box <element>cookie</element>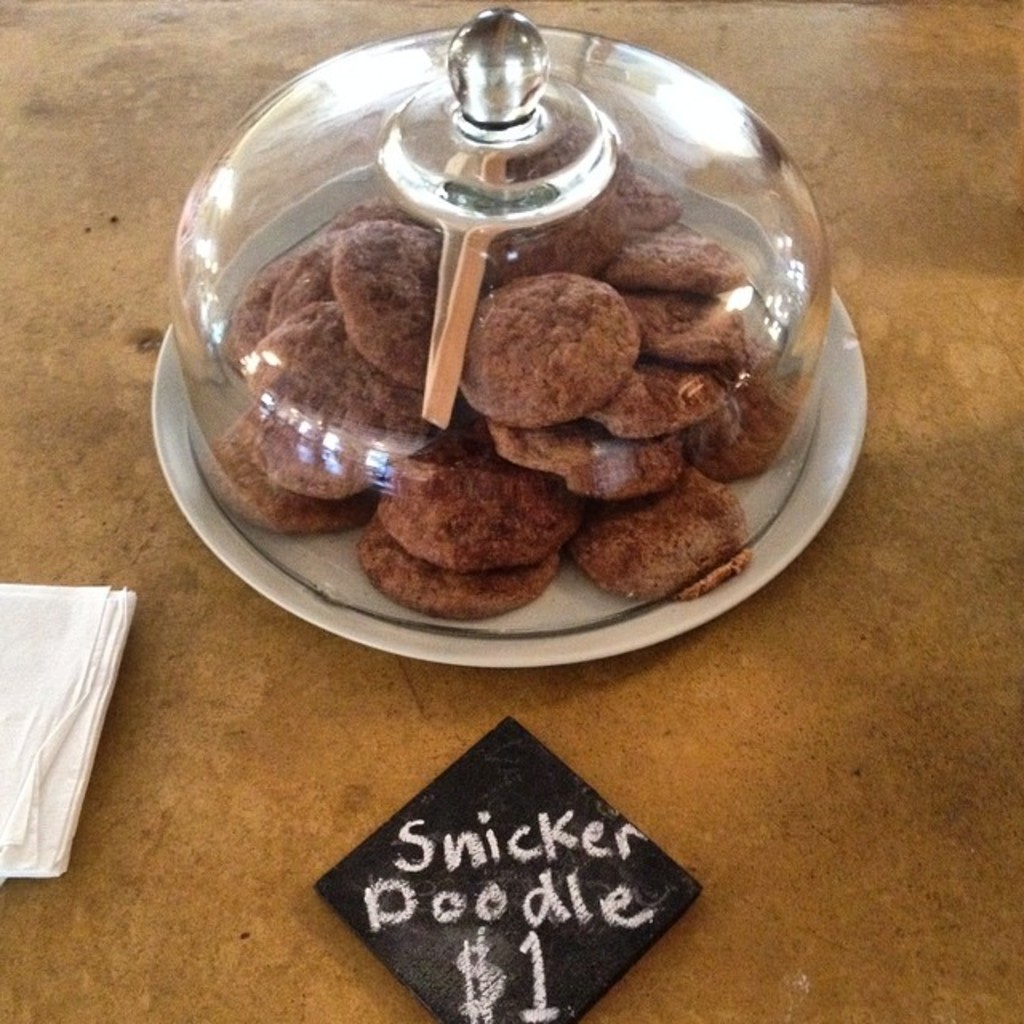
BBox(682, 366, 800, 456)
